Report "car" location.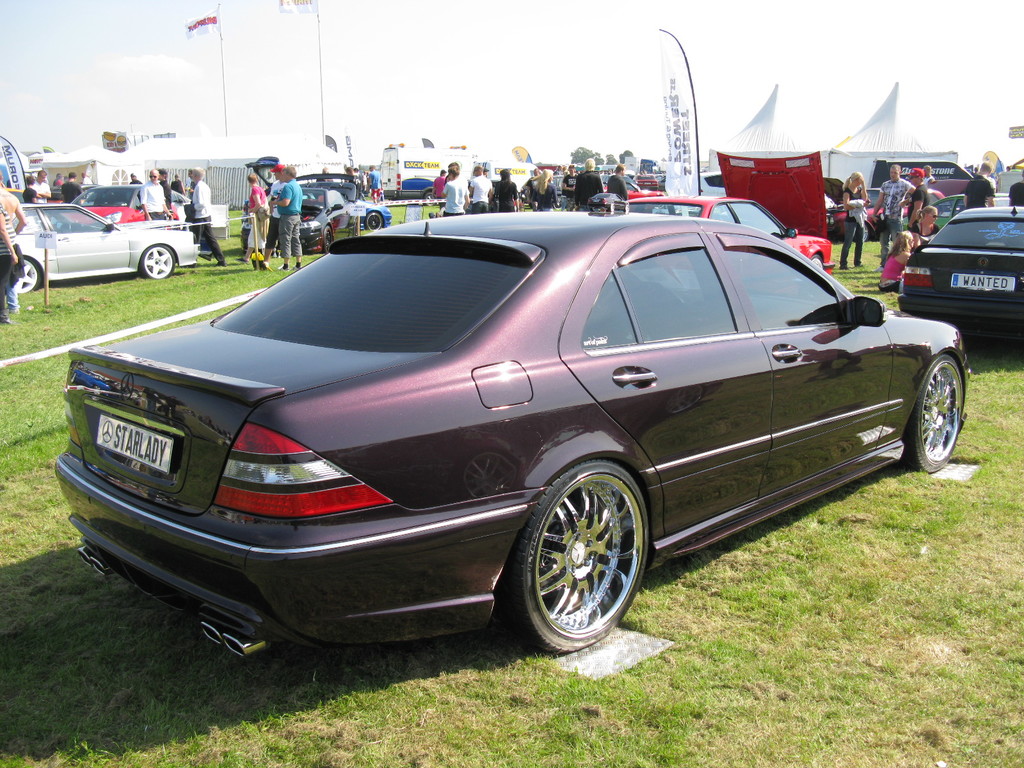
Report: (895, 205, 1023, 344).
